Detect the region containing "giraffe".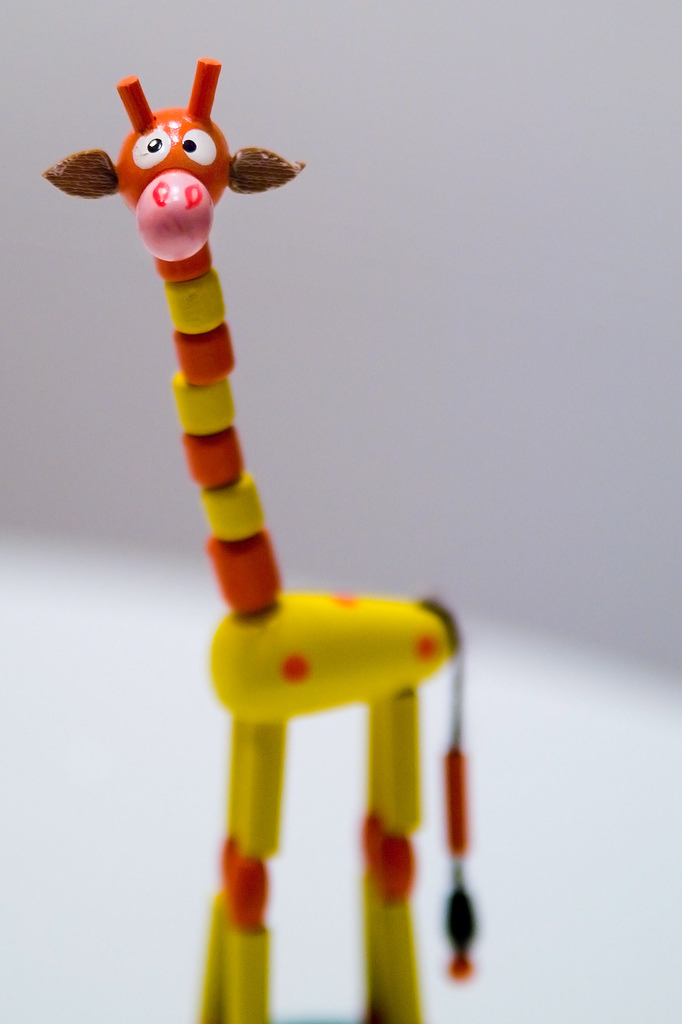
locate(95, 154, 475, 999).
